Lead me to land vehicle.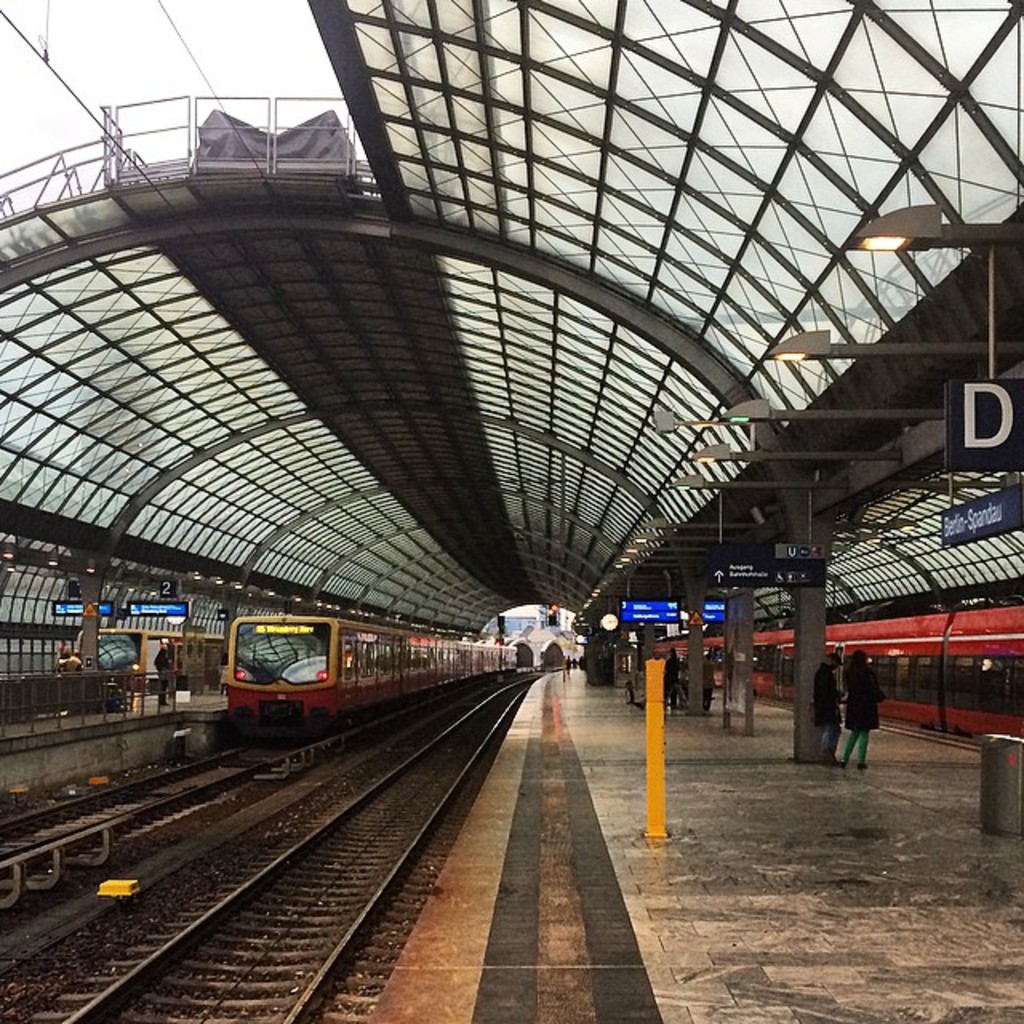
Lead to <region>80, 629, 224, 682</region>.
